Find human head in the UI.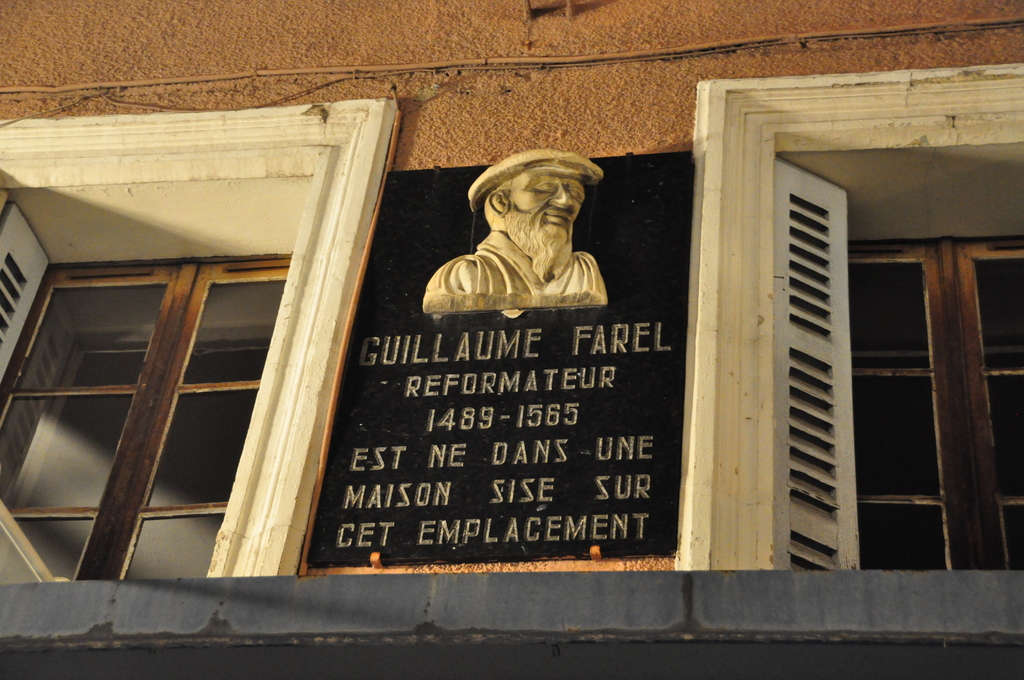
UI element at BBox(481, 161, 585, 282).
